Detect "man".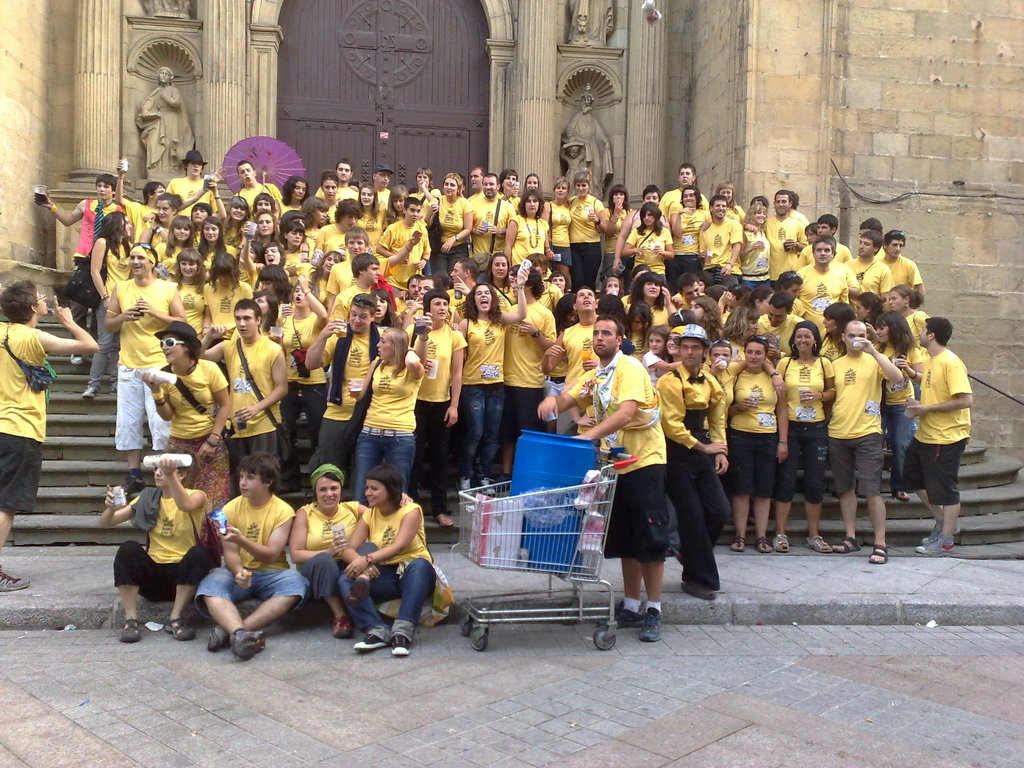
Detected at (322, 191, 364, 255).
